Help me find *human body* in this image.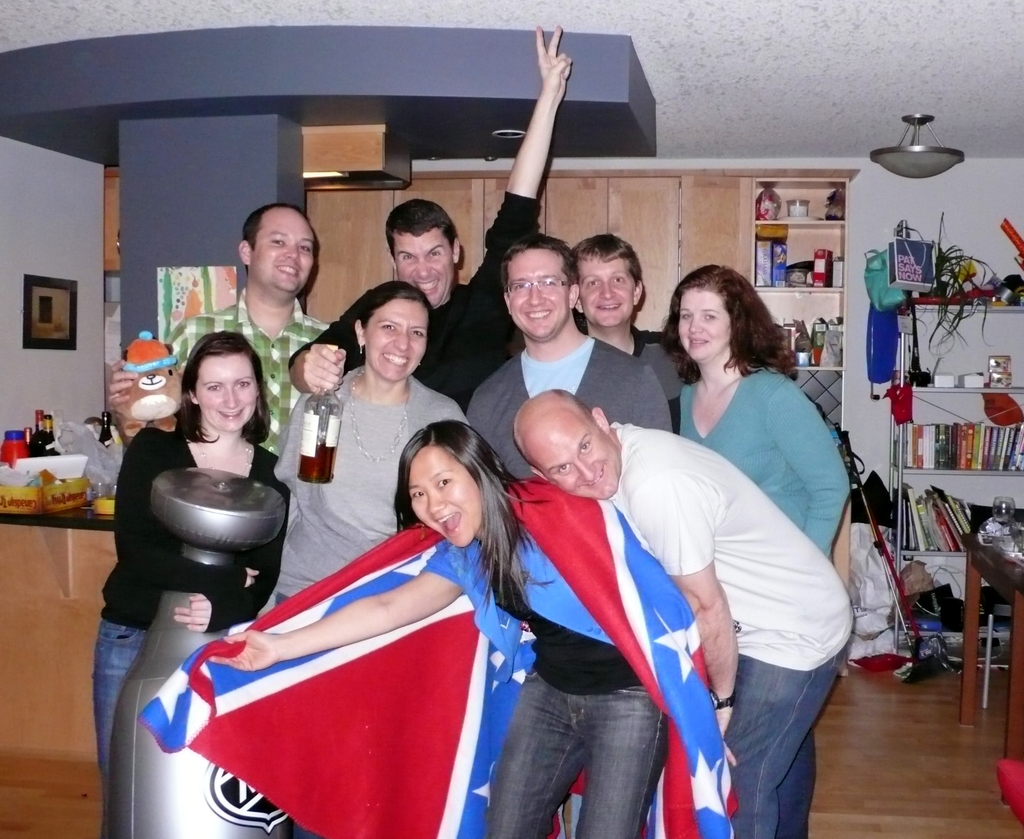
Found it: <region>90, 324, 289, 806</region>.
